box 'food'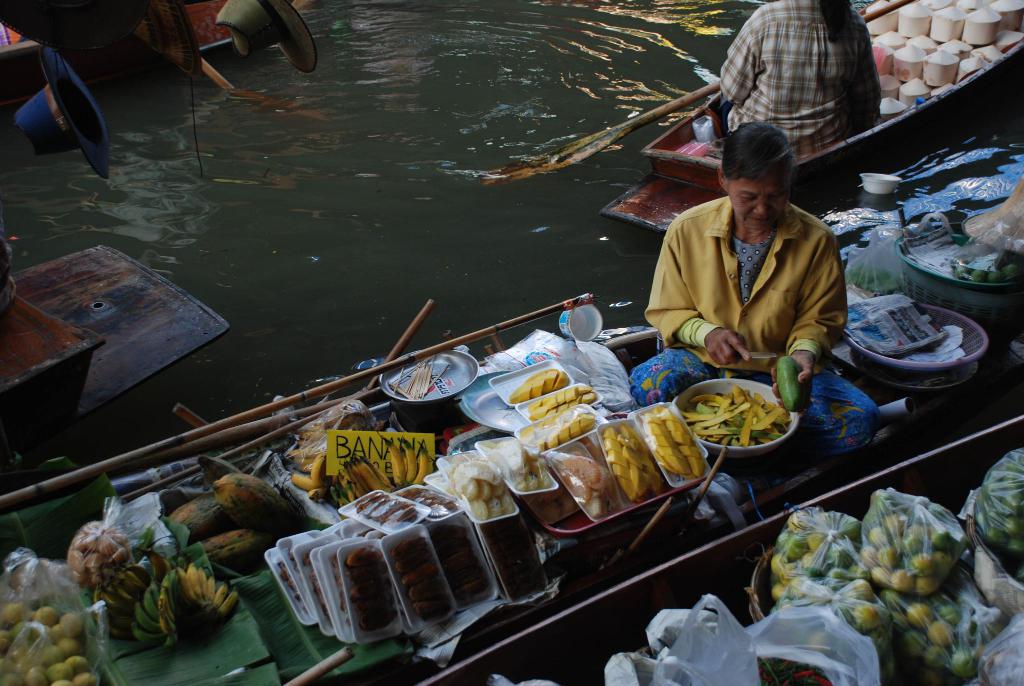
524 408 598 452
